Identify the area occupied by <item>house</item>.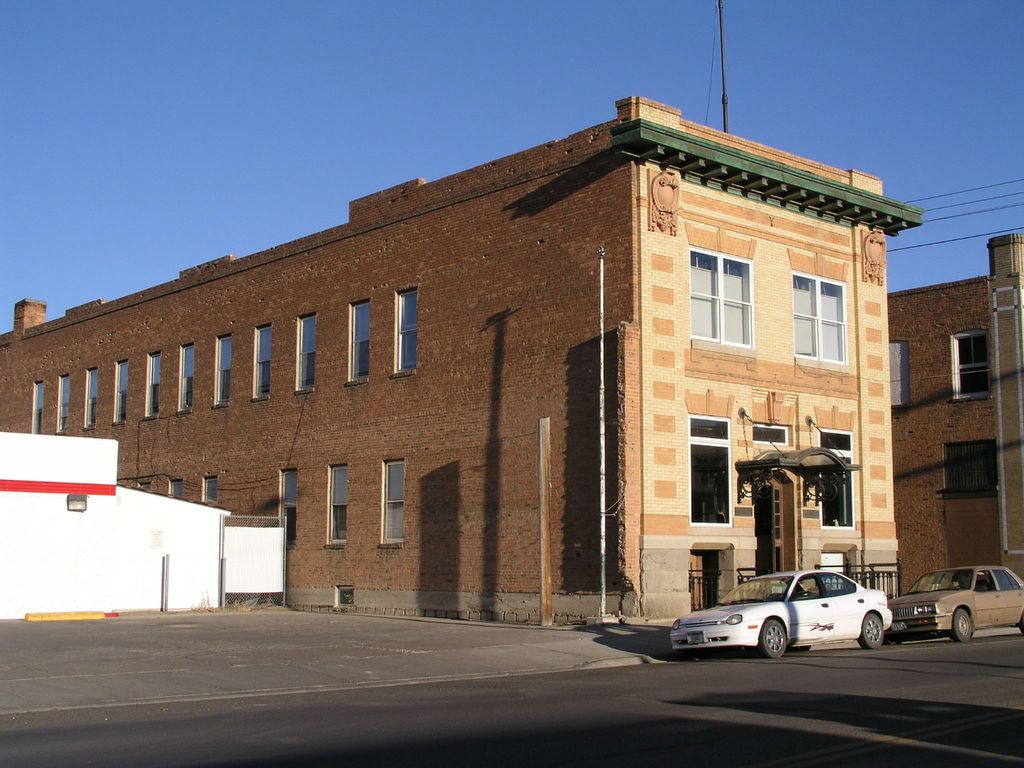
Area: locate(0, 435, 220, 611).
